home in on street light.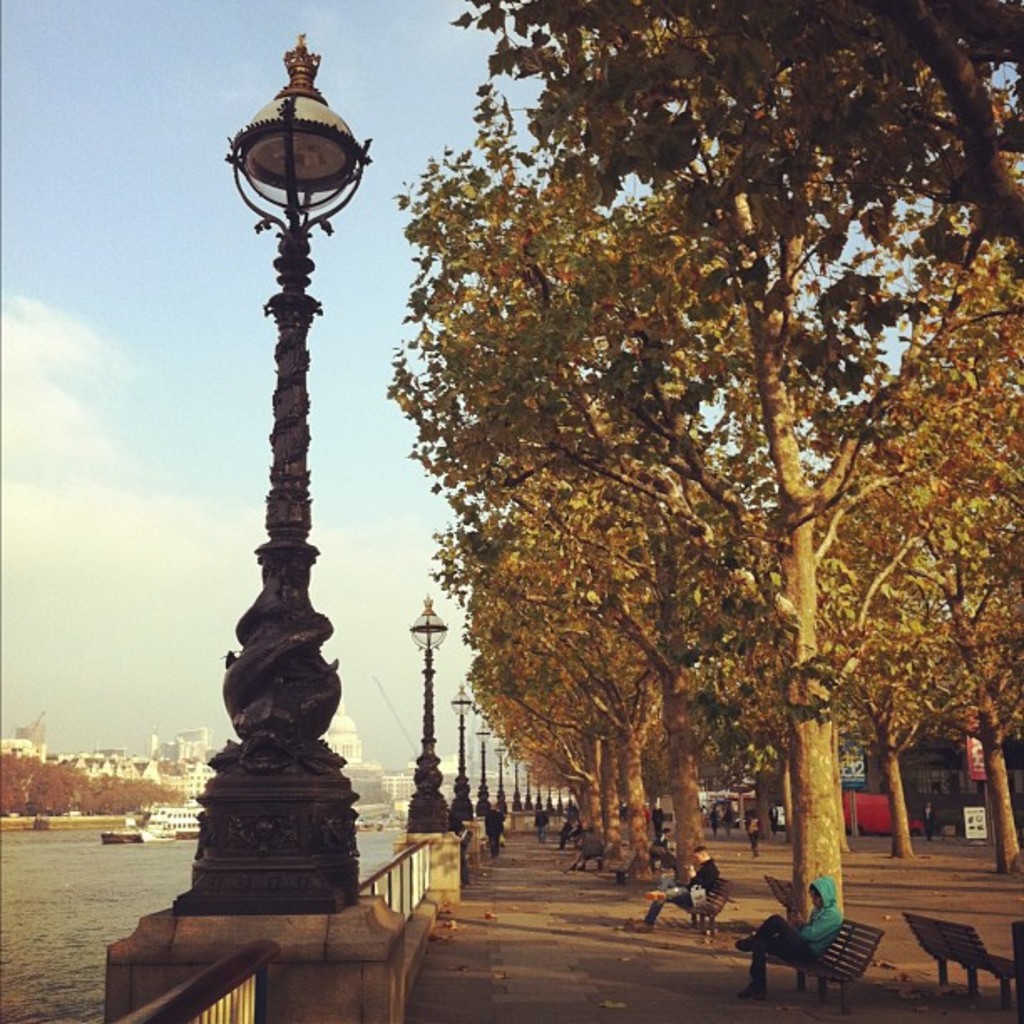
Homed in at bbox(539, 788, 550, 815).
